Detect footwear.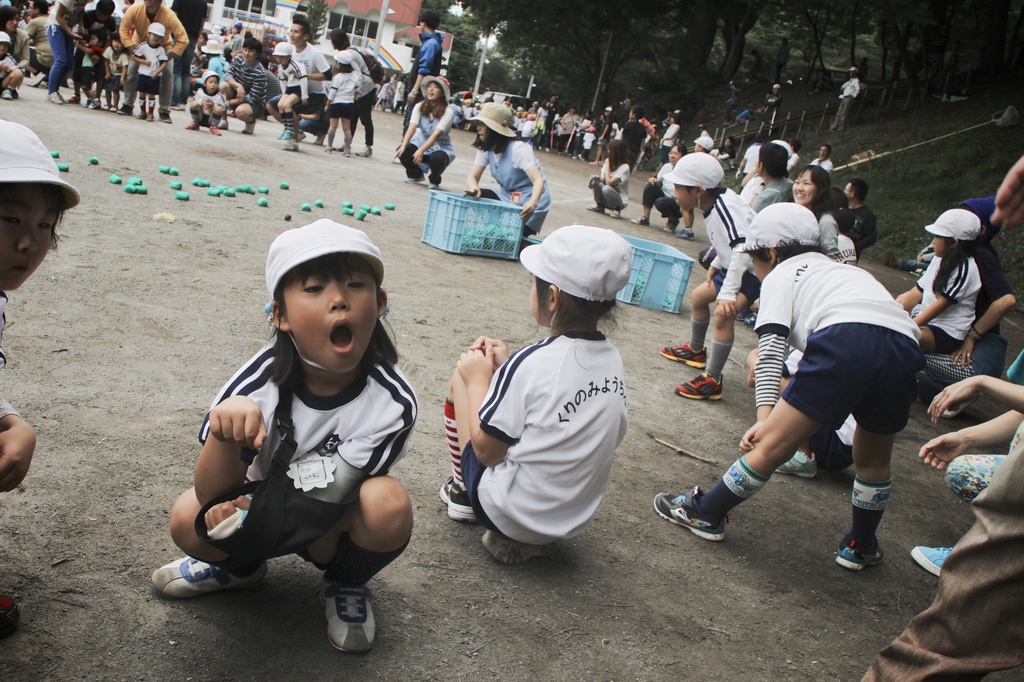
Detected at pyautogui.locateOnScreen(669, 489, 748, 555).
